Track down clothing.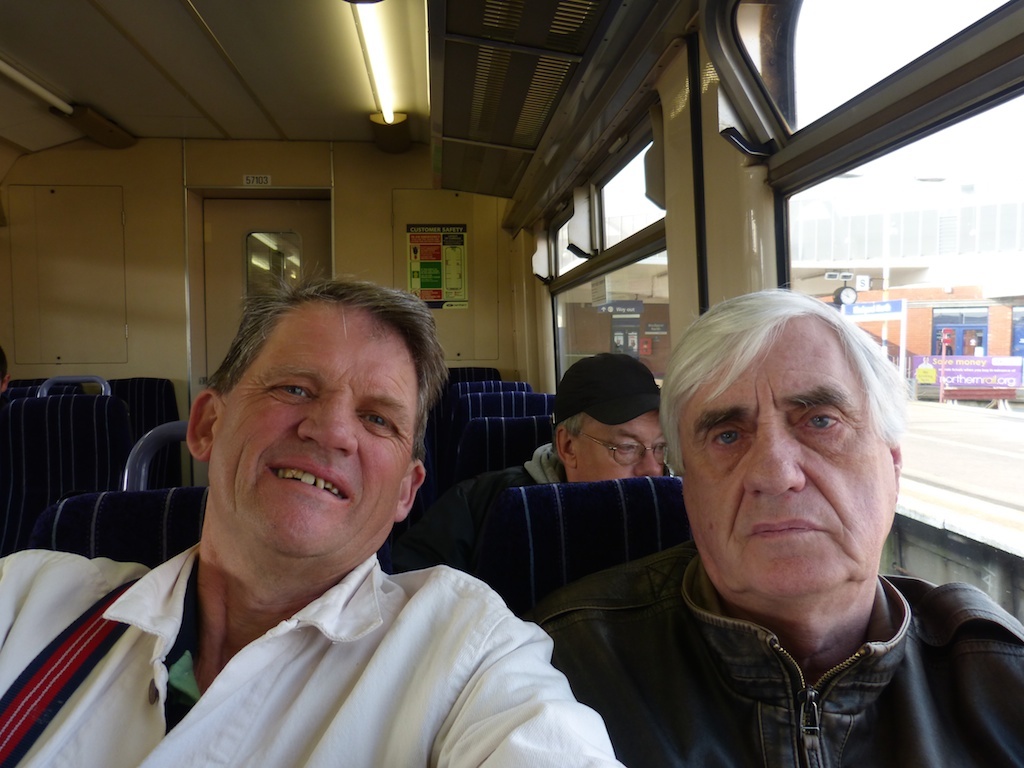
Tracked to bbox=[36, 471, 618, 764].
